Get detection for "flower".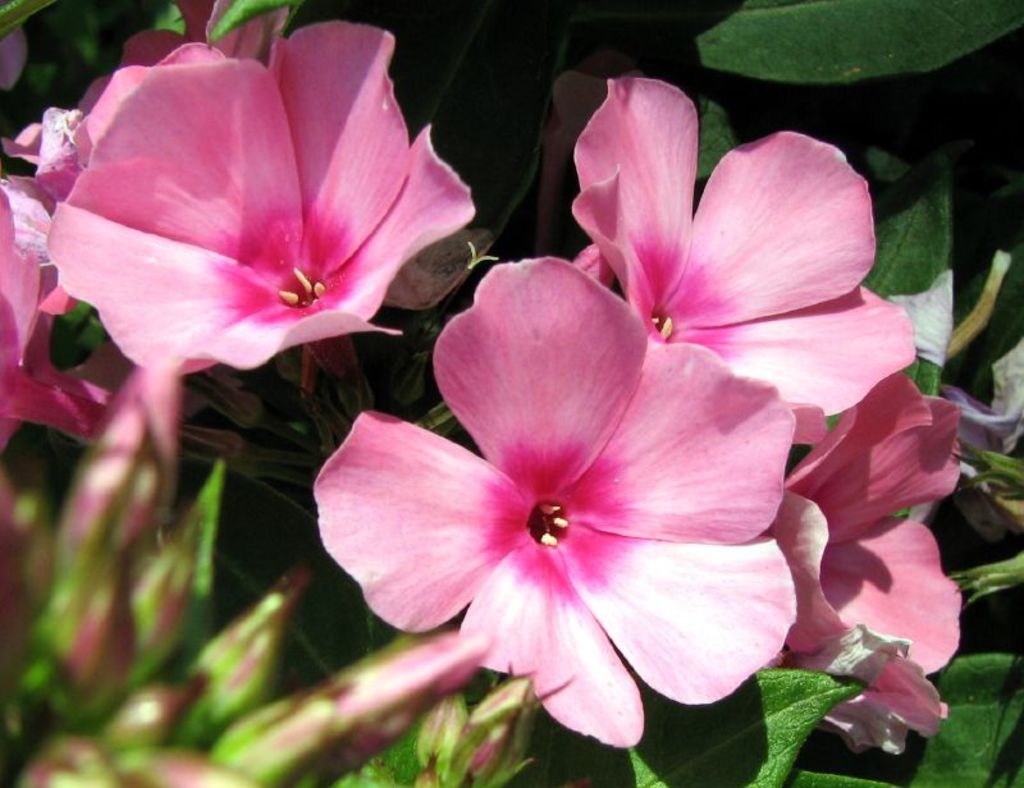
Detection: locate(576, 83, 922, 417).
